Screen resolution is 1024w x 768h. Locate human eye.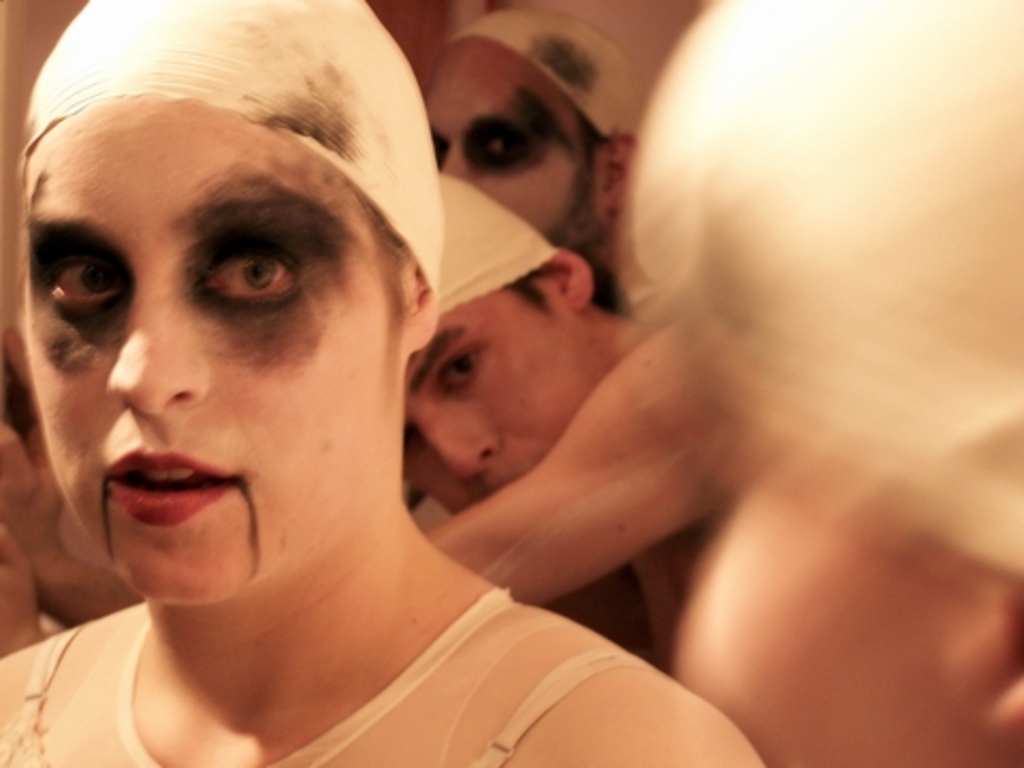
(x1=38, y1=252, x2=124, y2=326).
